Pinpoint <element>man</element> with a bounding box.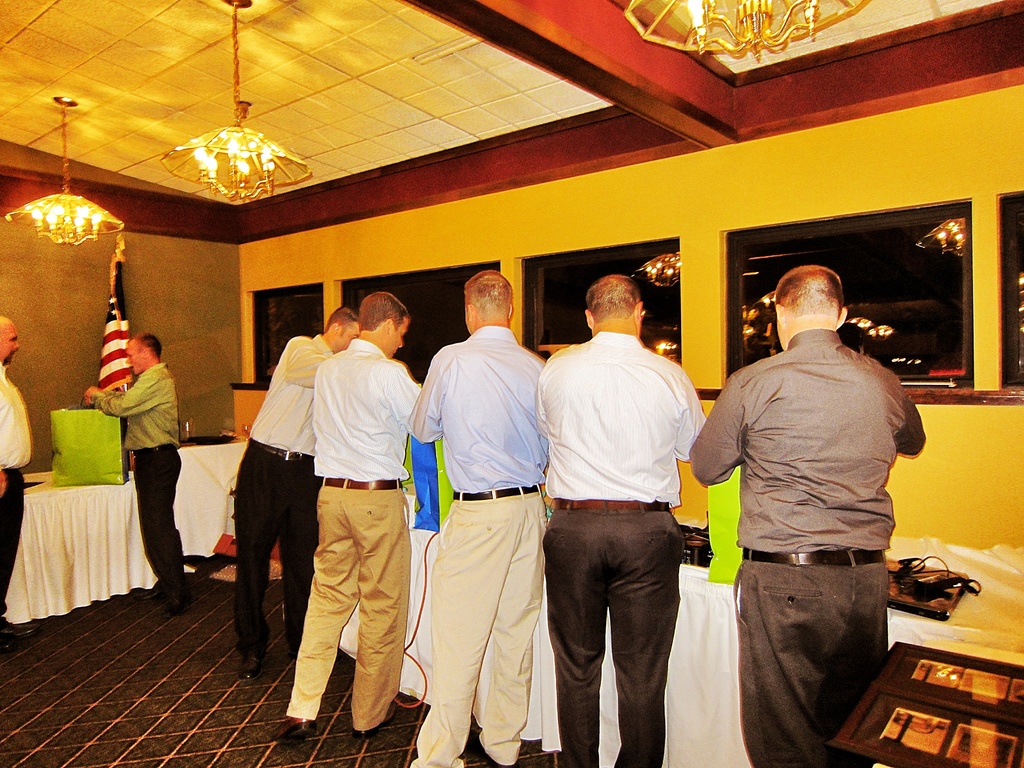
[x1=0, y1=318, x2=38, y2=651].
